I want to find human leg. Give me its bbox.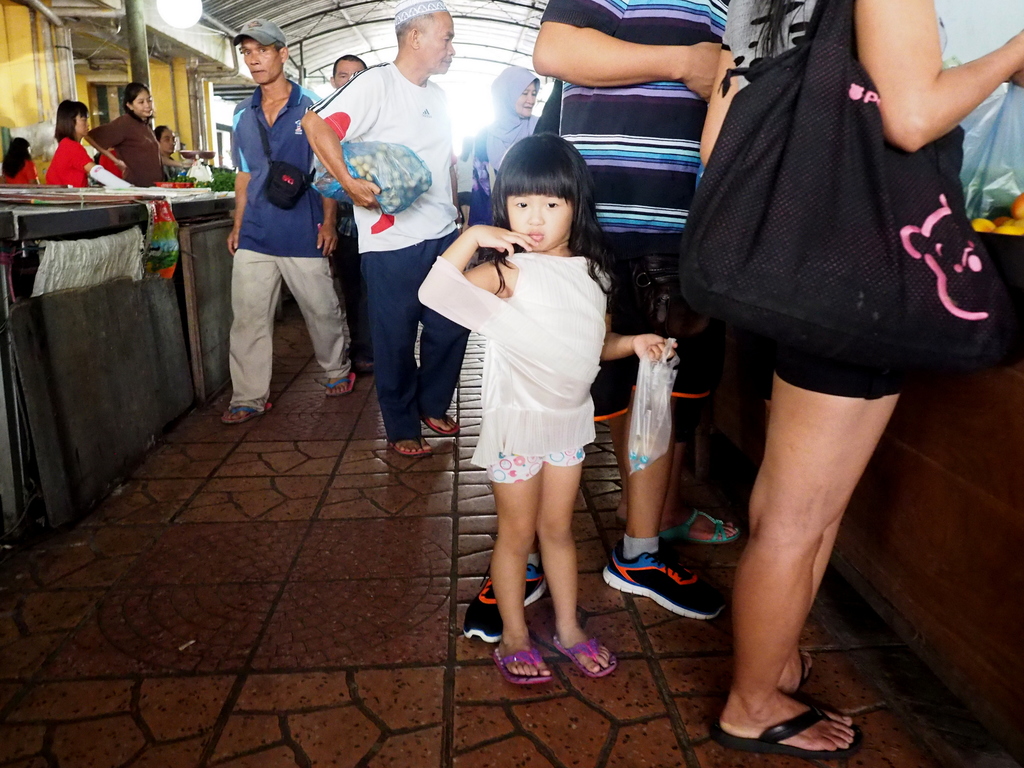
355, 222, 435, 455.
